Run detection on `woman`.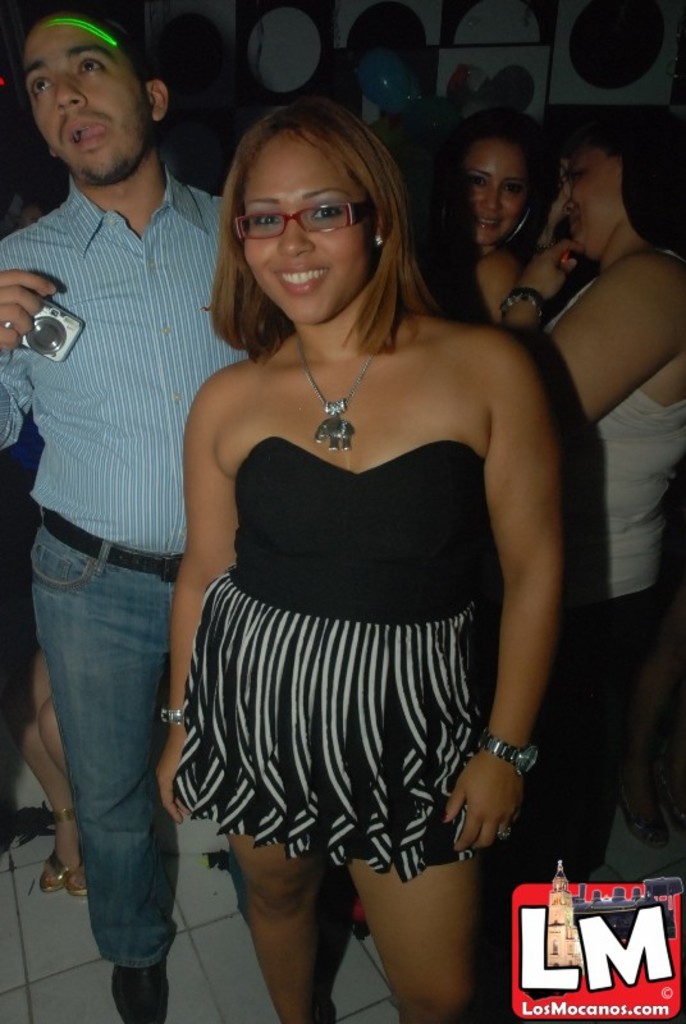
Result: locate(143, 96, 575, 1001).
